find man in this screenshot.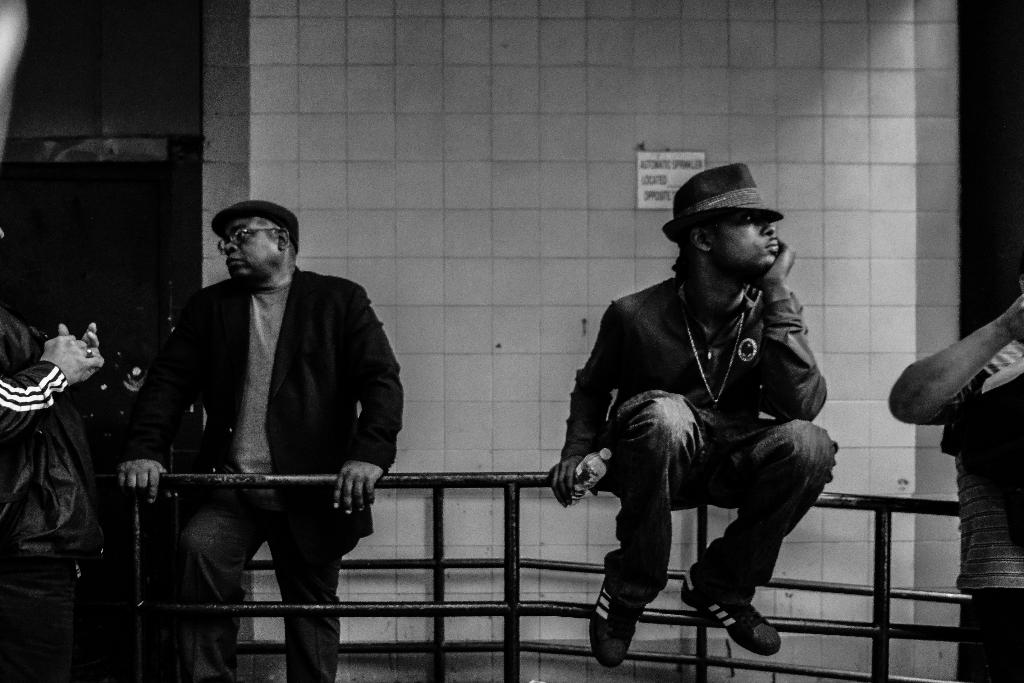
The bounding box for man is x1=890, y1=293, x2=1023, y2=682.
